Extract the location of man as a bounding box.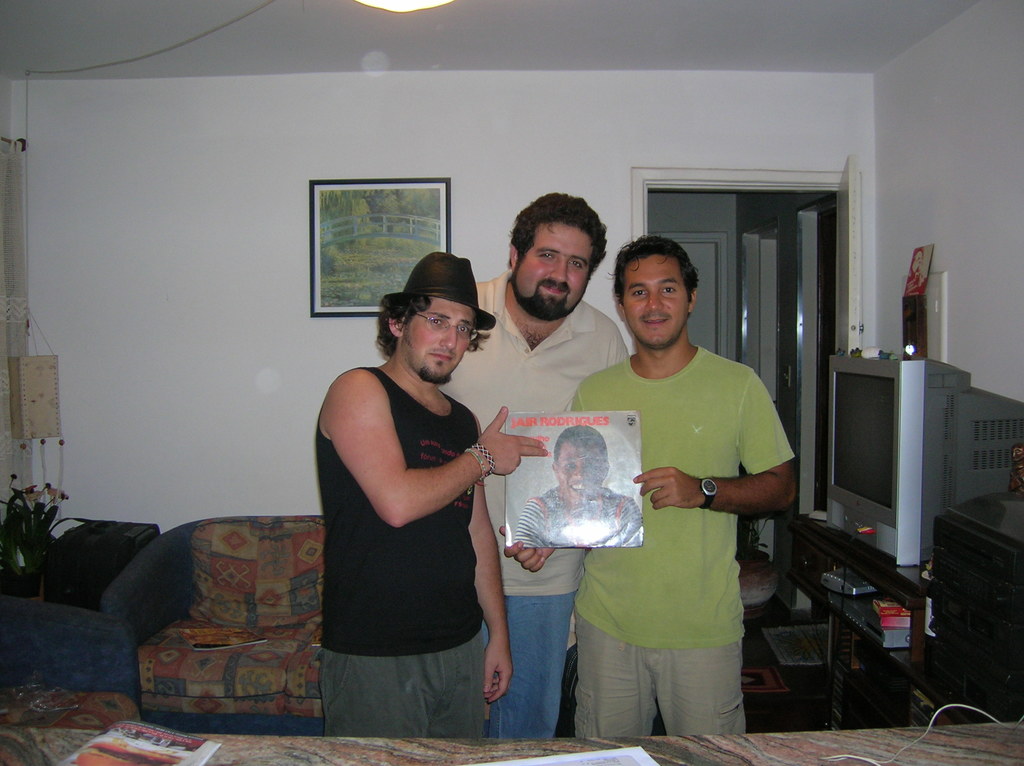
crop(441, 195, 625, 735).
